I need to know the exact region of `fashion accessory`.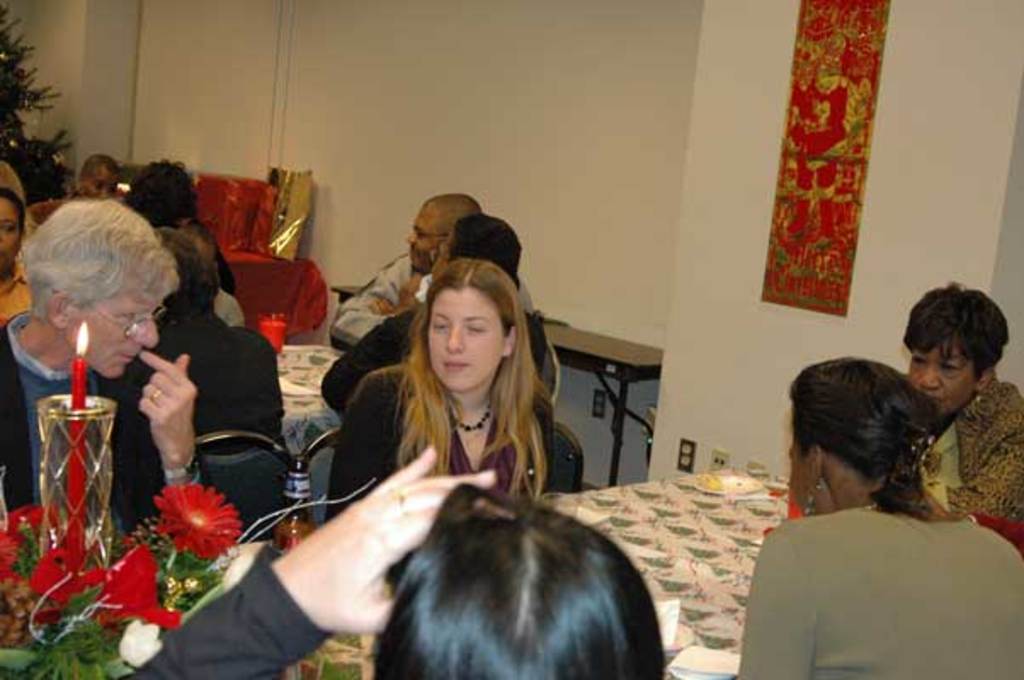
Region: {"left": 148, "top": 384, "right": 156, "bottom": 403}.
